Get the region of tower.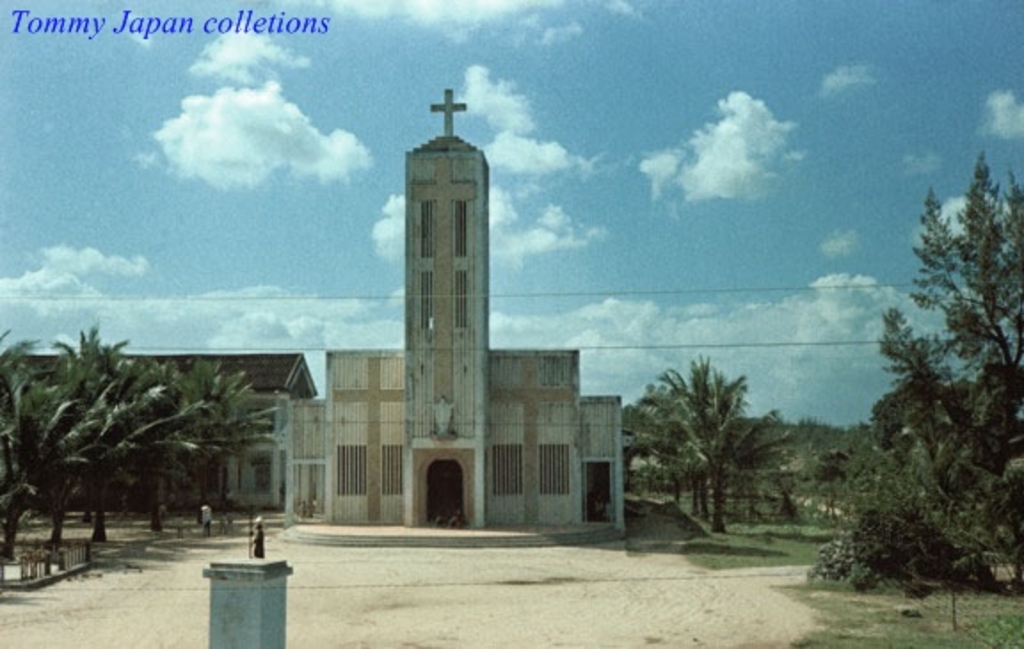
BBox(409, 133, 487, 530).
